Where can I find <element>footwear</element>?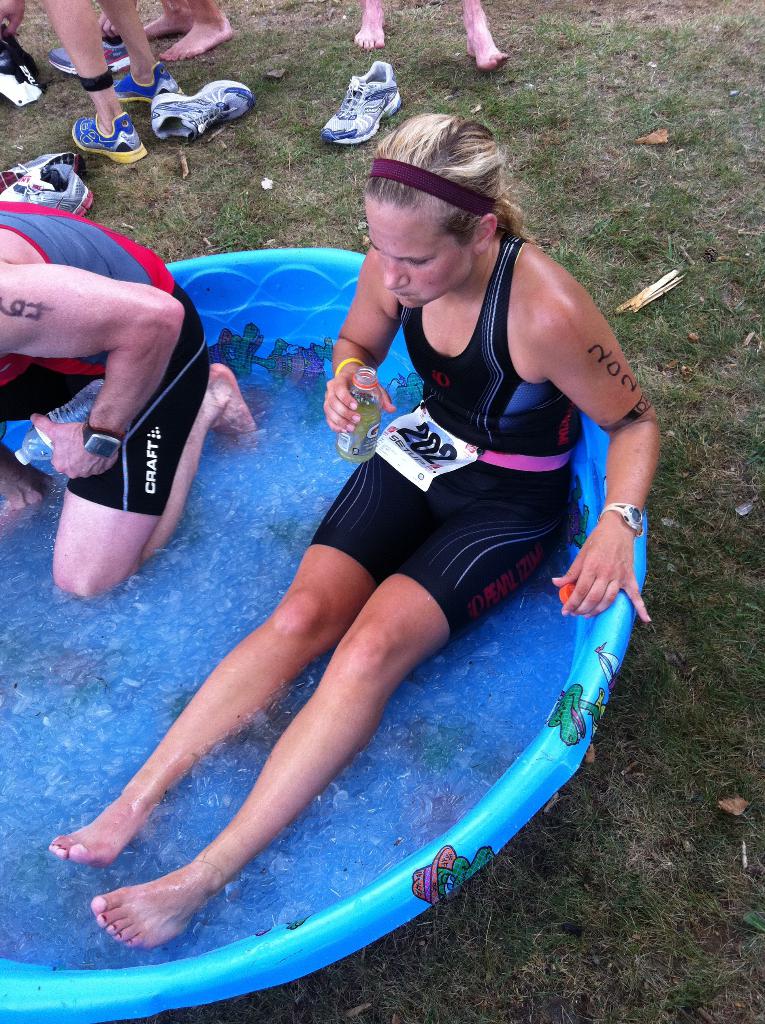
You can find it at crop(117, 66, 182, 102).
